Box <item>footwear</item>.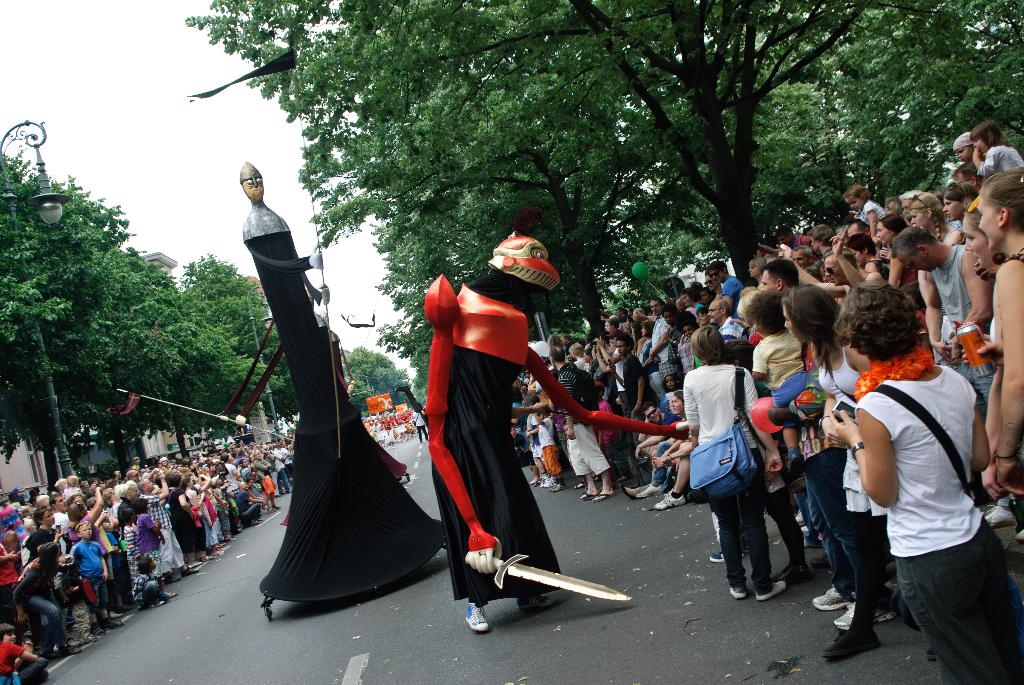
region(516, 594, 559, 611).
